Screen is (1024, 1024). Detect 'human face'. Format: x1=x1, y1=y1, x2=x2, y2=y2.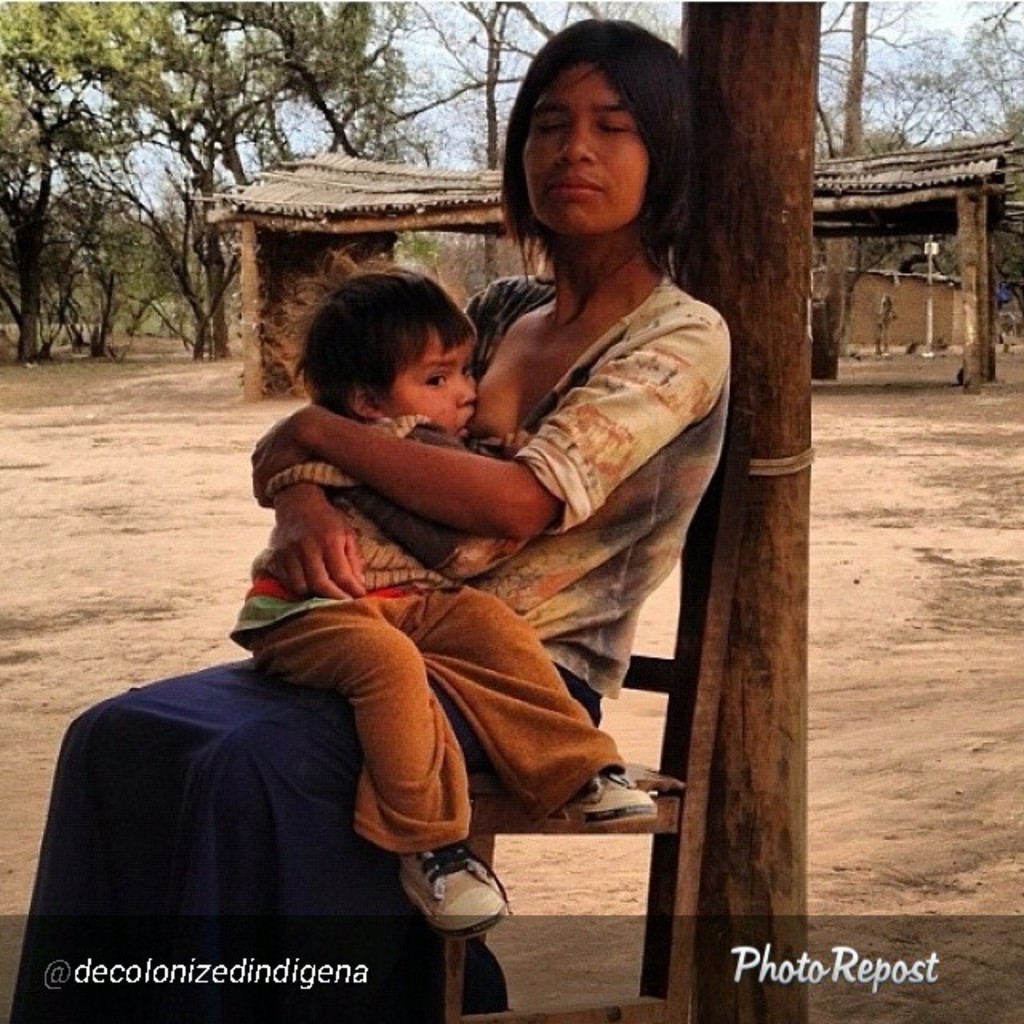
x1=374, y1=320, x2=477, y2=427.
